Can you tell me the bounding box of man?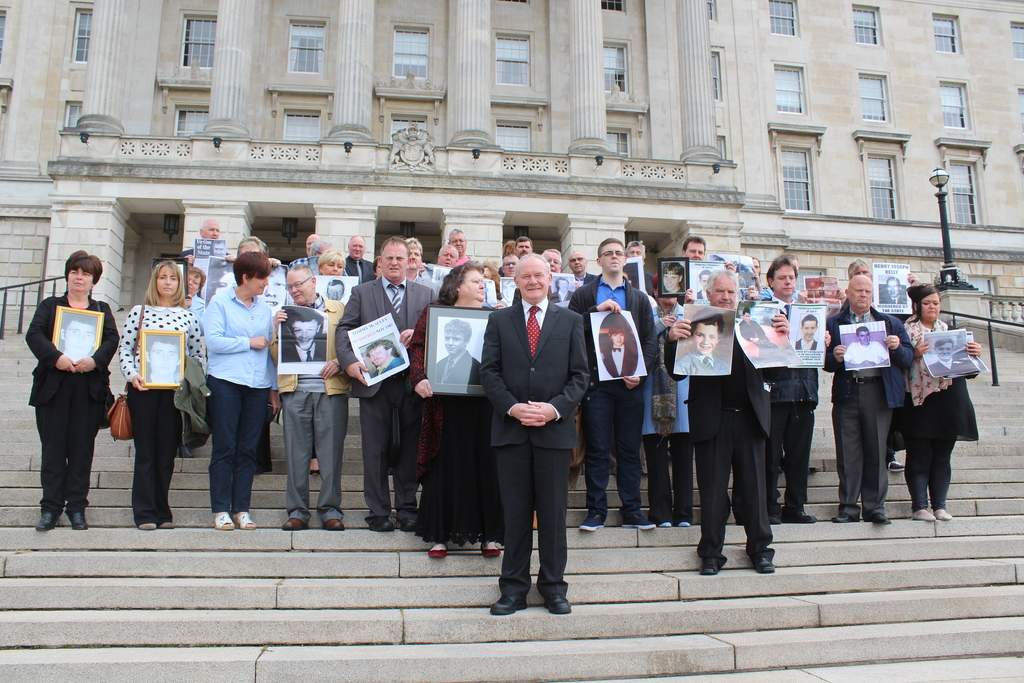
bbox=[648, 284, 698, 526].
